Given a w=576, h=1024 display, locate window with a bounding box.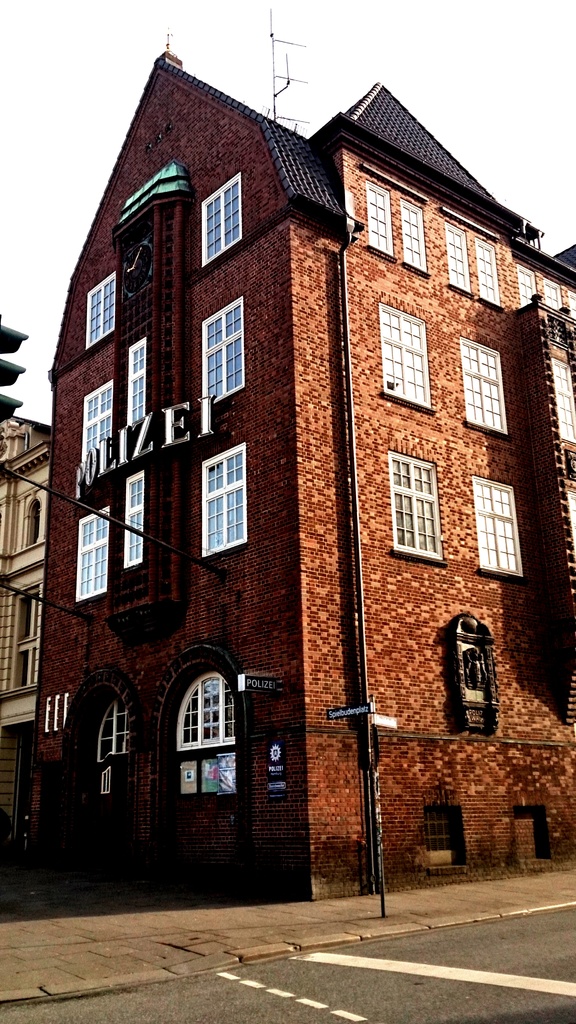
Located: {"left": 516, "top": 266, "right": 536, "bottom": 308}.
